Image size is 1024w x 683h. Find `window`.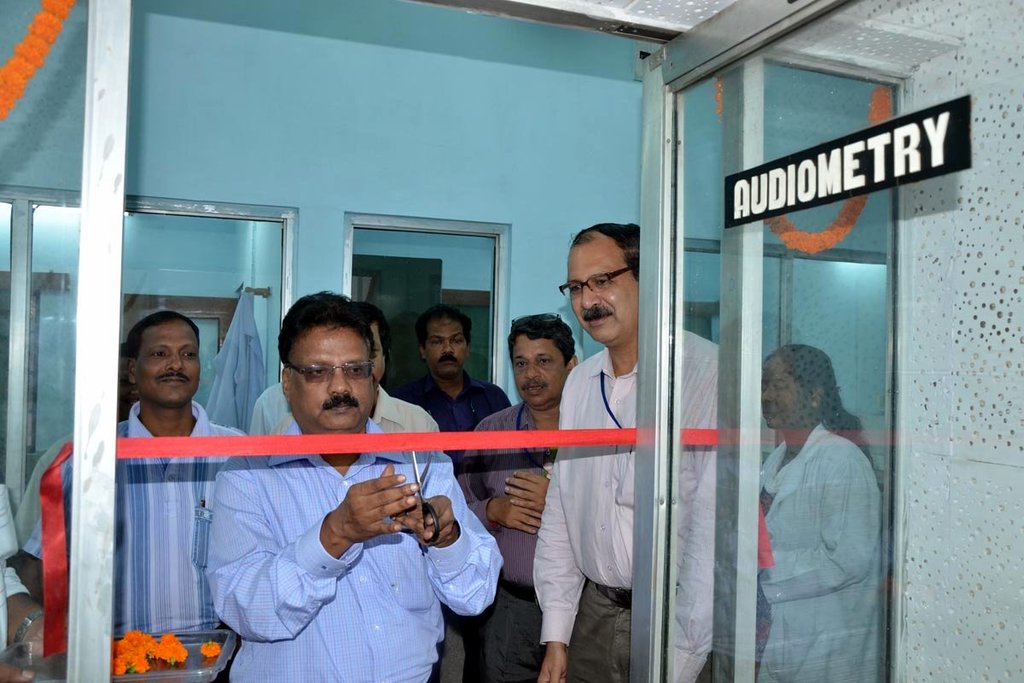
[25,207,277,505].
